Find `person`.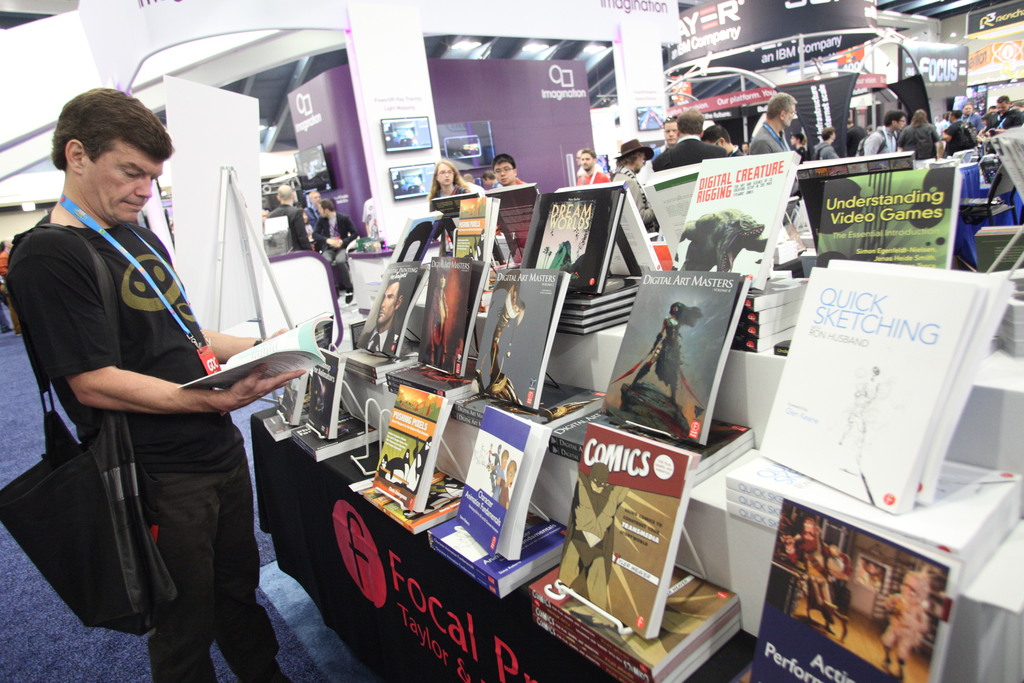
477, 167, 504, 190.
